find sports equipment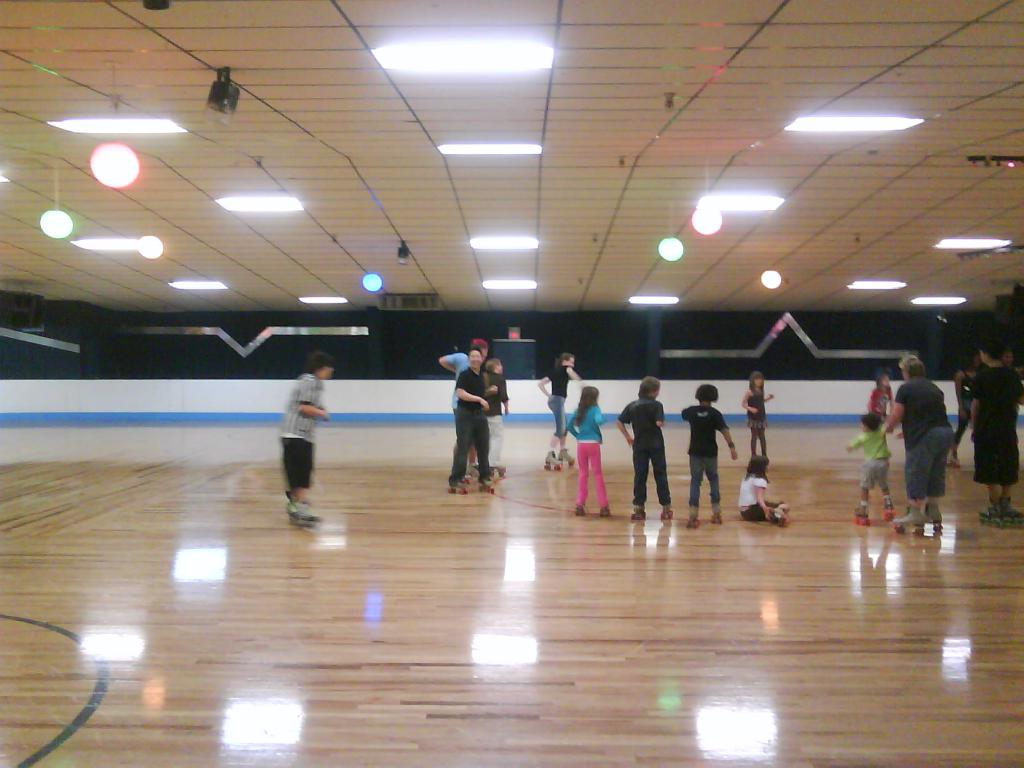
[left=685, top=508, right=701, bottom=529]
